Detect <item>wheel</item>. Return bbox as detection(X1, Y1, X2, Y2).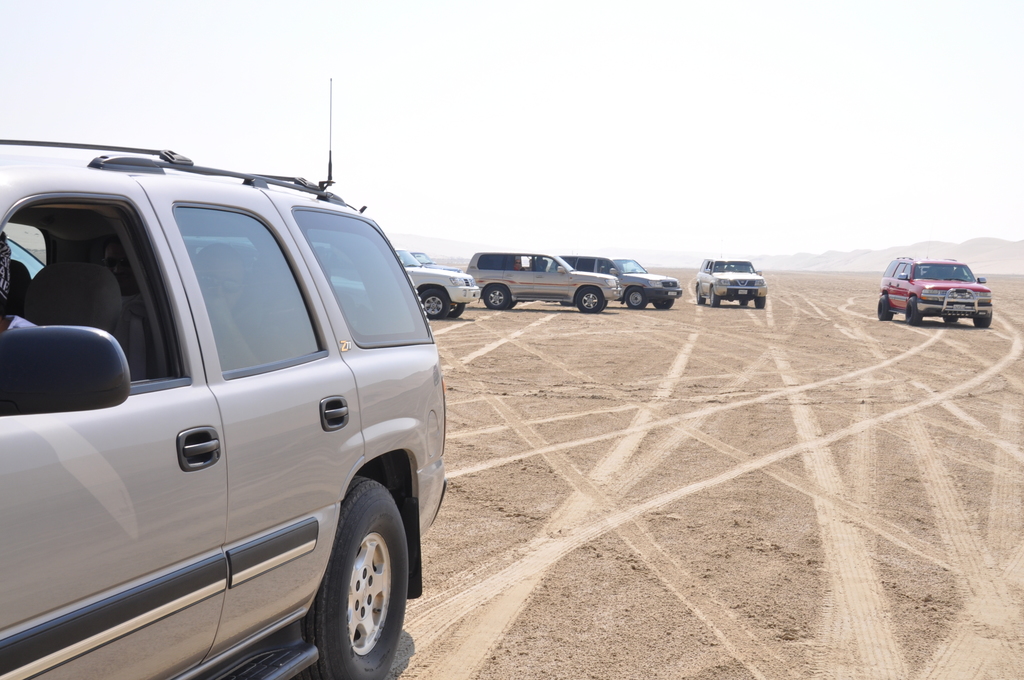
detection(739, 296, 748, 309).
